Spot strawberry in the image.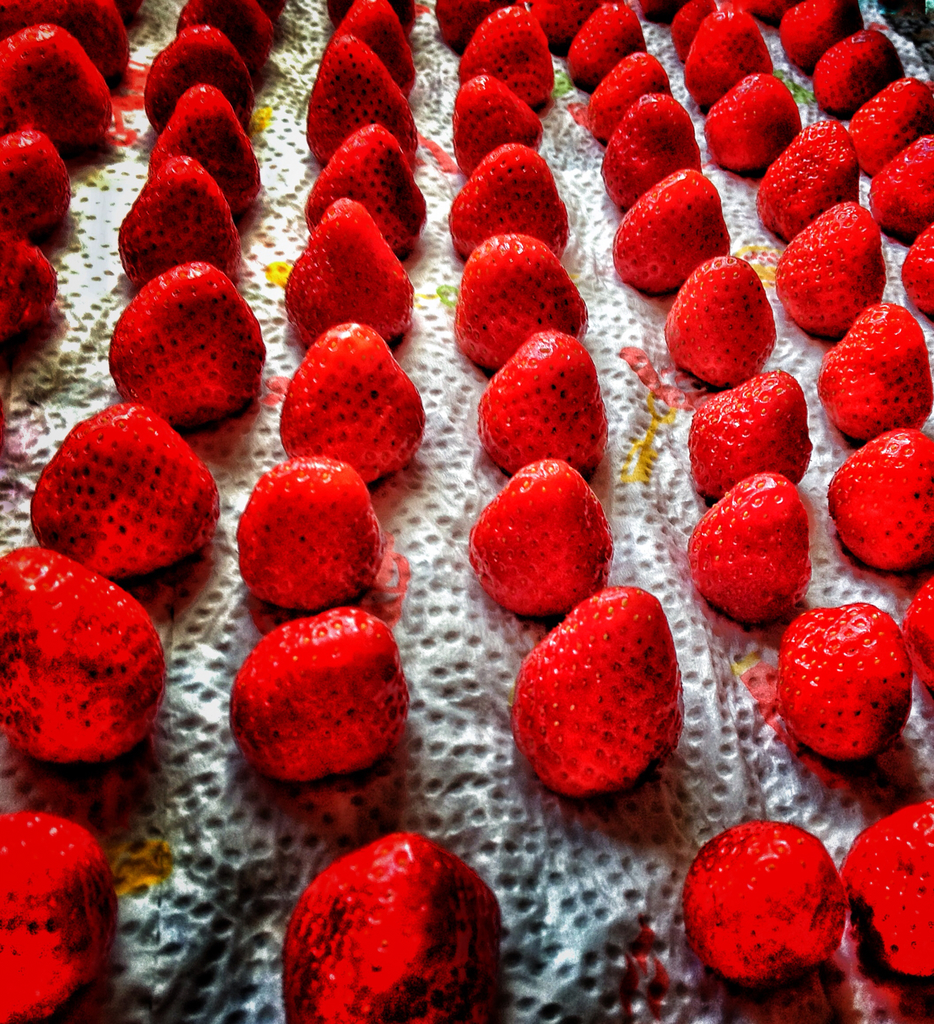
strawberry found at <box>774,198,890,343</box>.
